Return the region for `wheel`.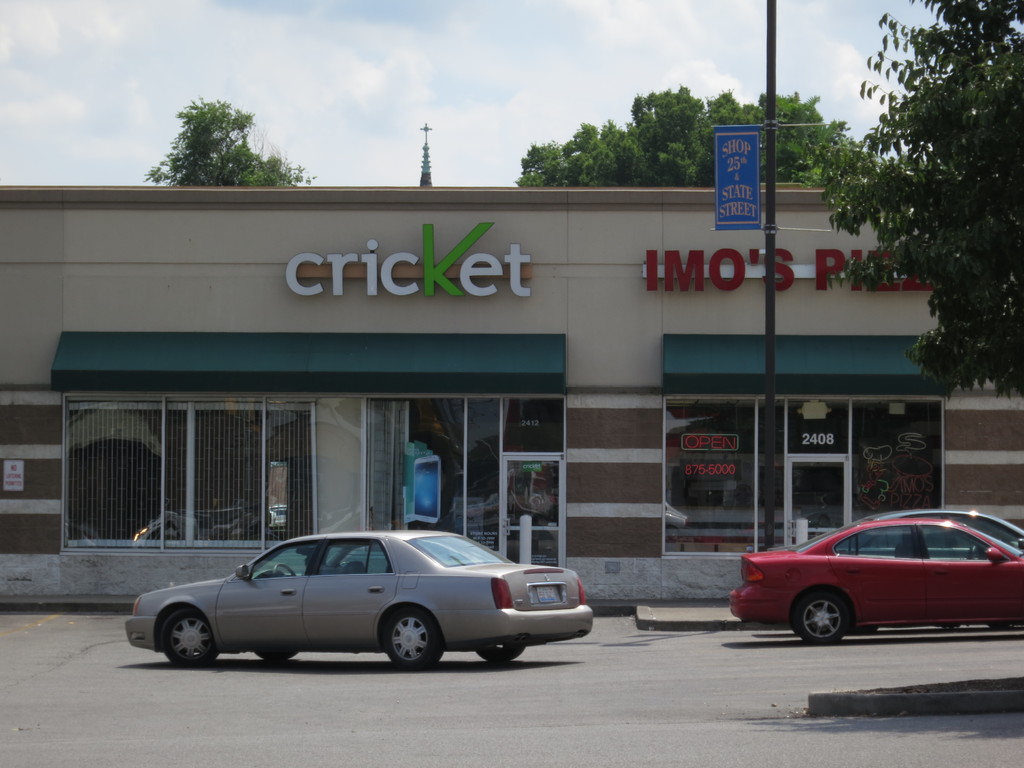
794:591:851:646.
